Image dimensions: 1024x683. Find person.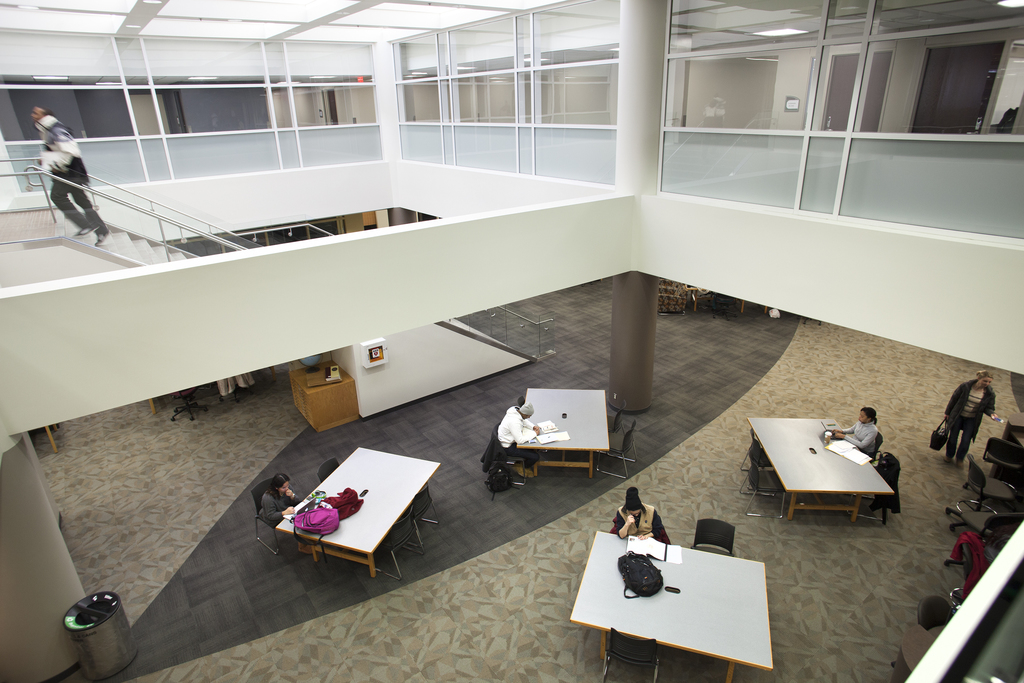
<bbox>262, 472, 292, 528</bbox>.
